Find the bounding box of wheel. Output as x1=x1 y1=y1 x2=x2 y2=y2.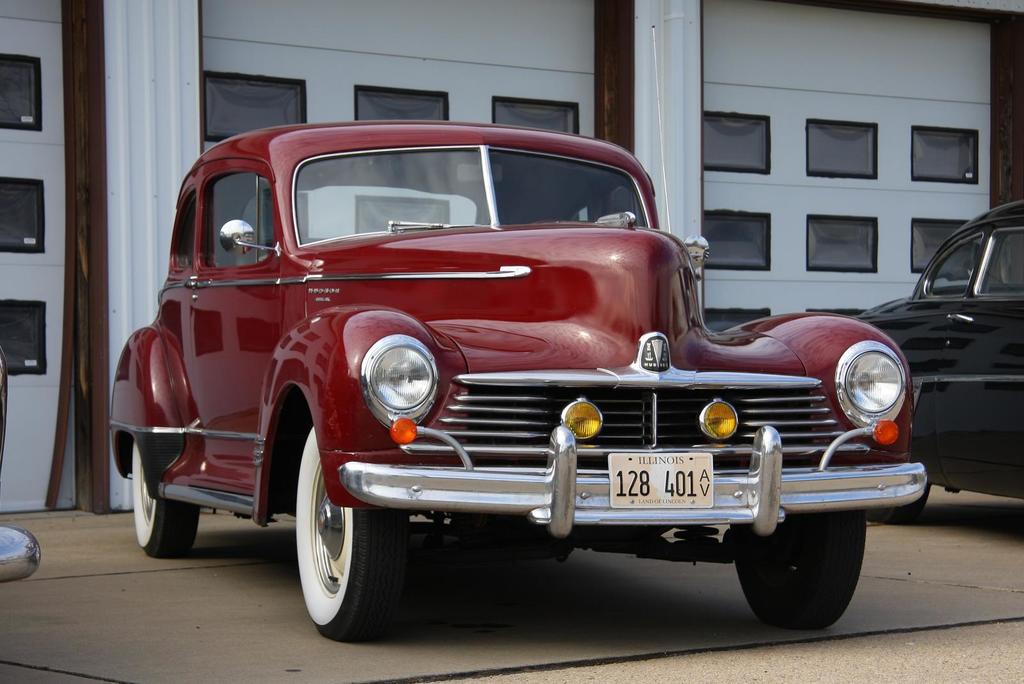
x1=134 y1=439 x2=199 y2=561.
